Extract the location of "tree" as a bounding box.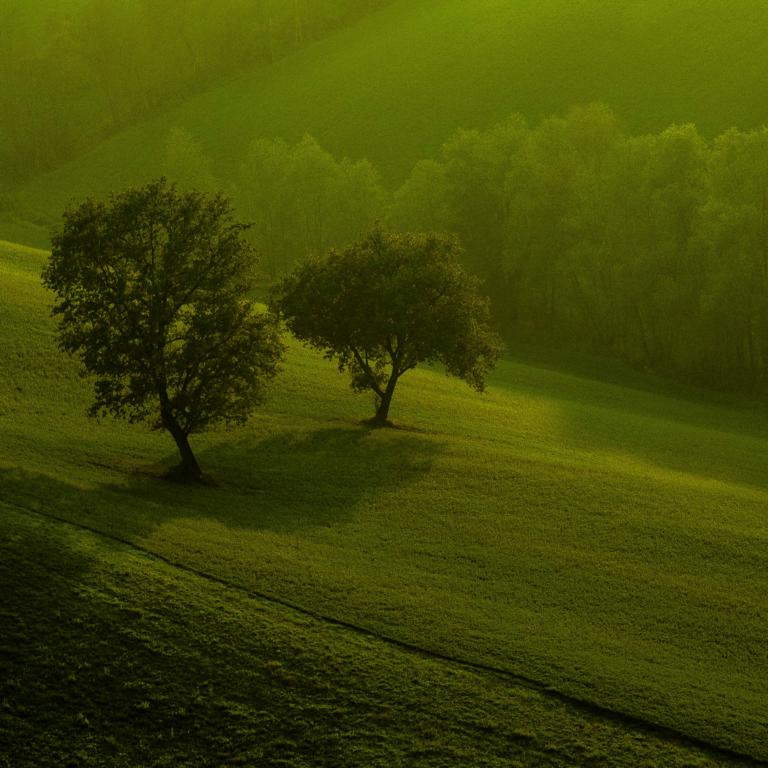
<box>270,221,506,426</box>.
